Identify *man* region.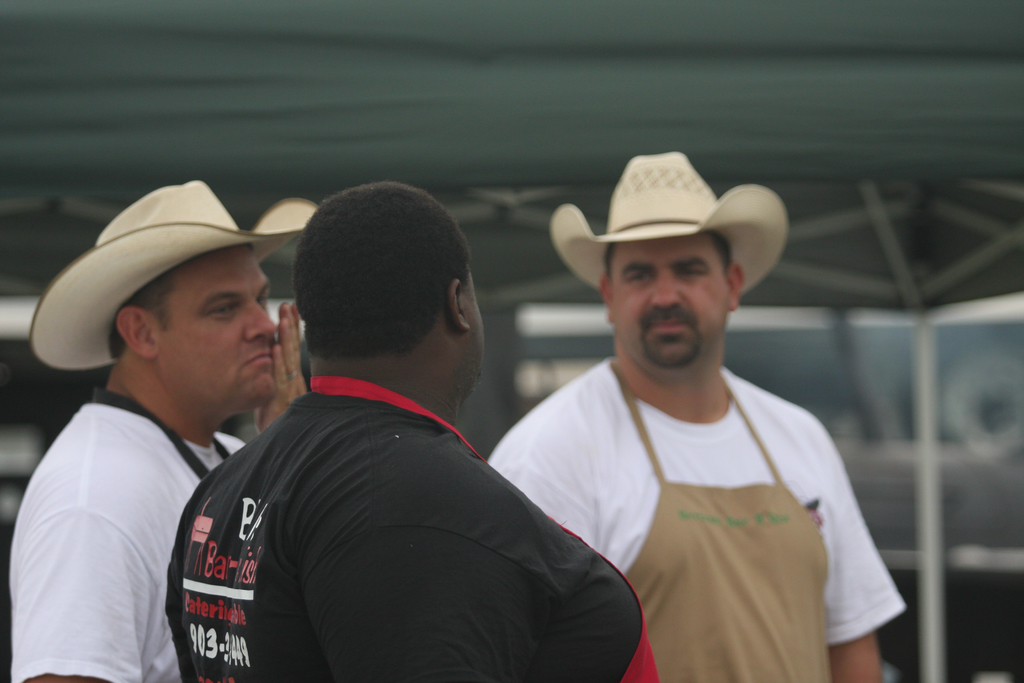
Region: x1=492, y1=90, x2=899, y2=682.
